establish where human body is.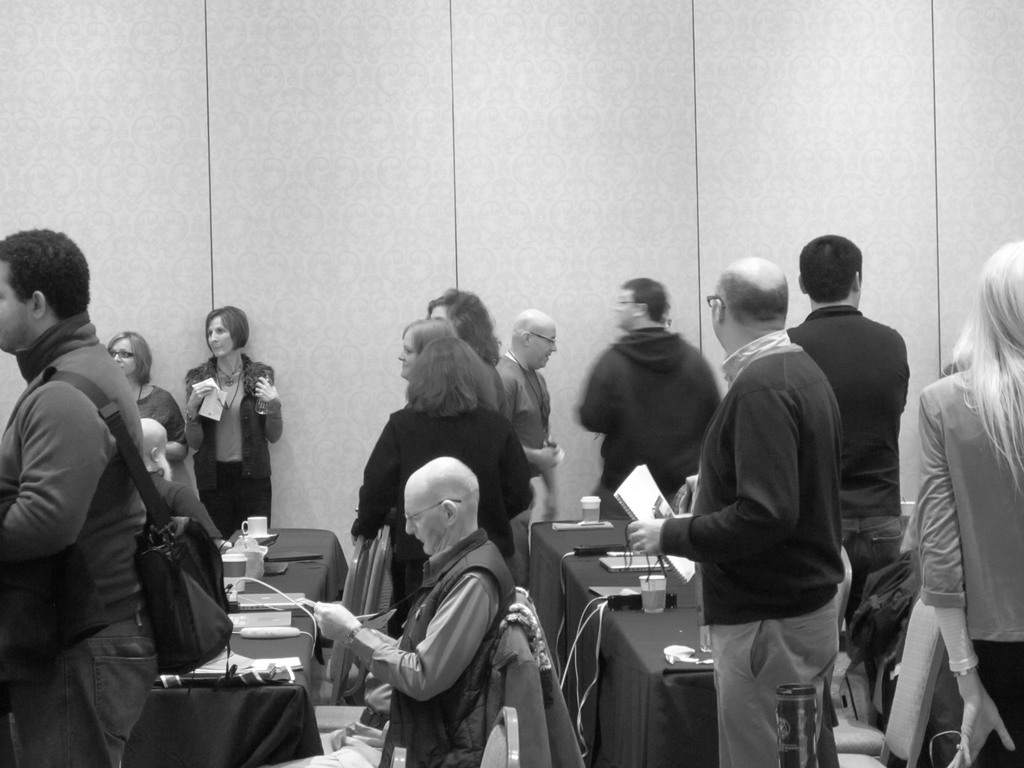
Established at <bbox>779, 239, 931, 712</bbox>.
